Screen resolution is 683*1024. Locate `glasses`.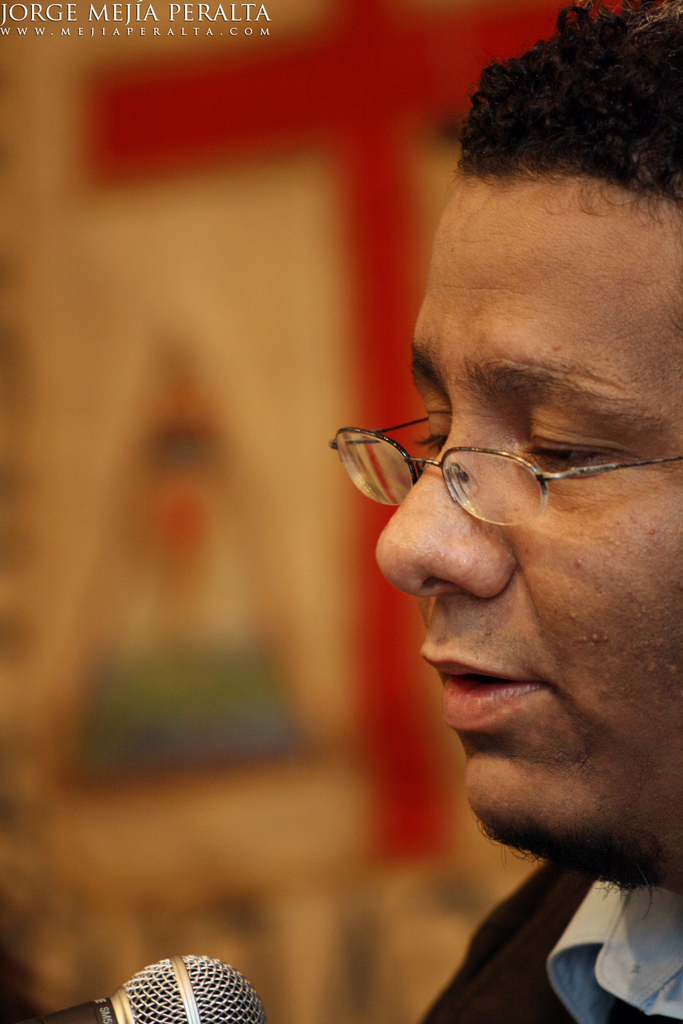
[337,414,643,531].
